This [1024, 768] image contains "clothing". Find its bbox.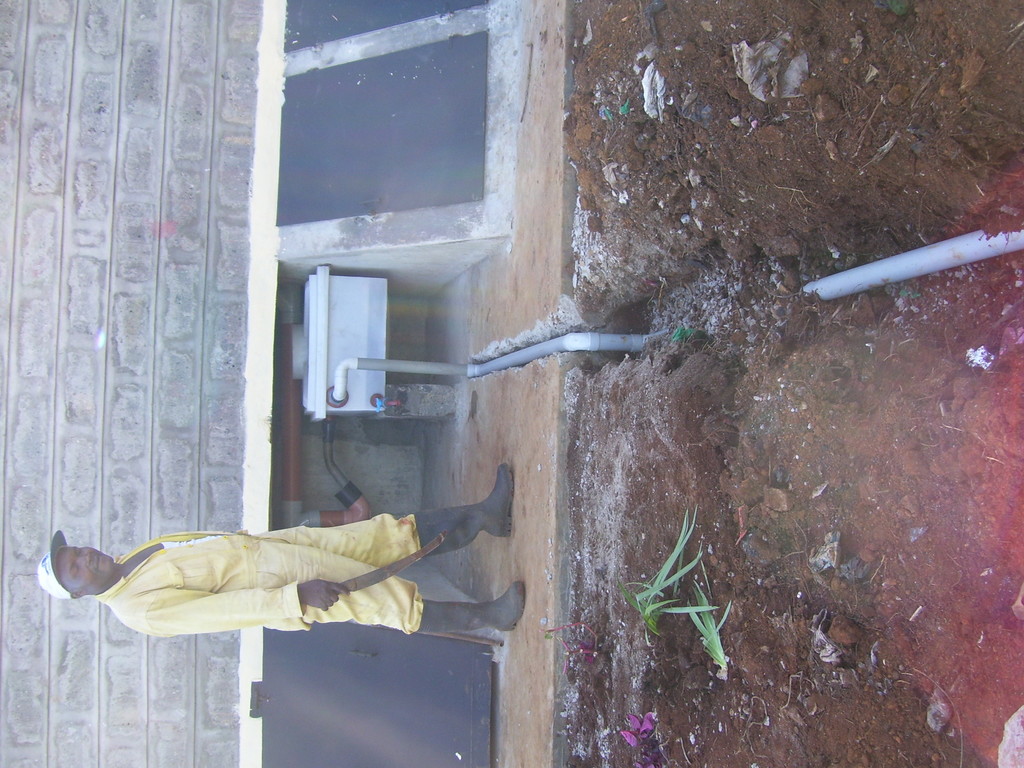
bbox(68, 500, 508, 645).
